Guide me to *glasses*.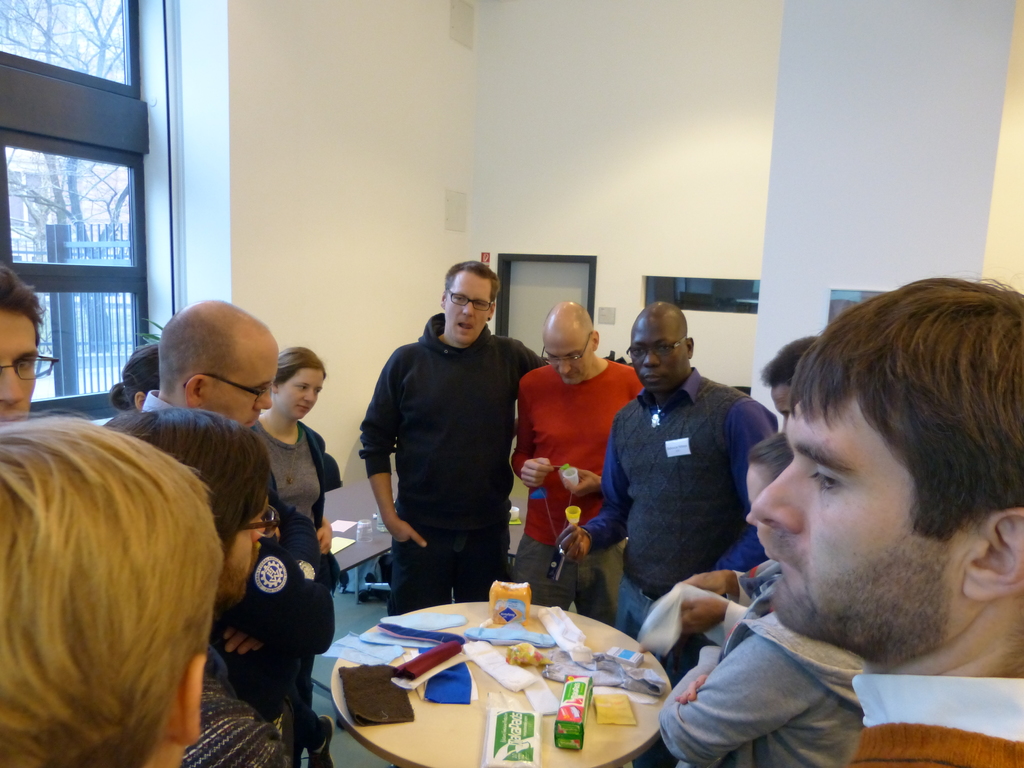
Guidance: (540,332,592,366).
